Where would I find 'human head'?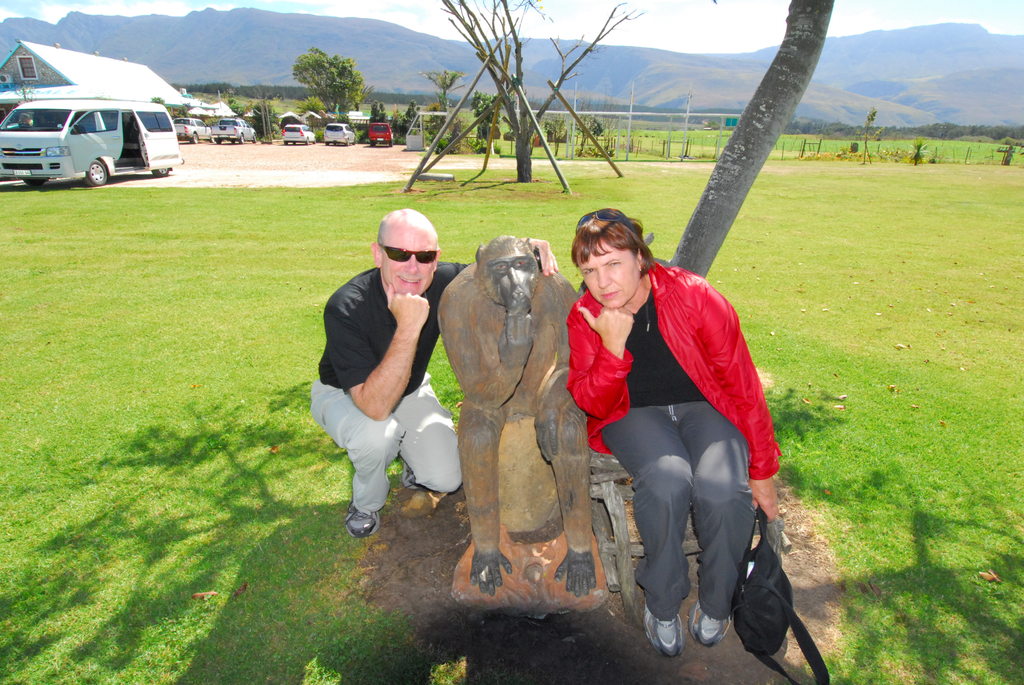
At 573/209/653/303.
